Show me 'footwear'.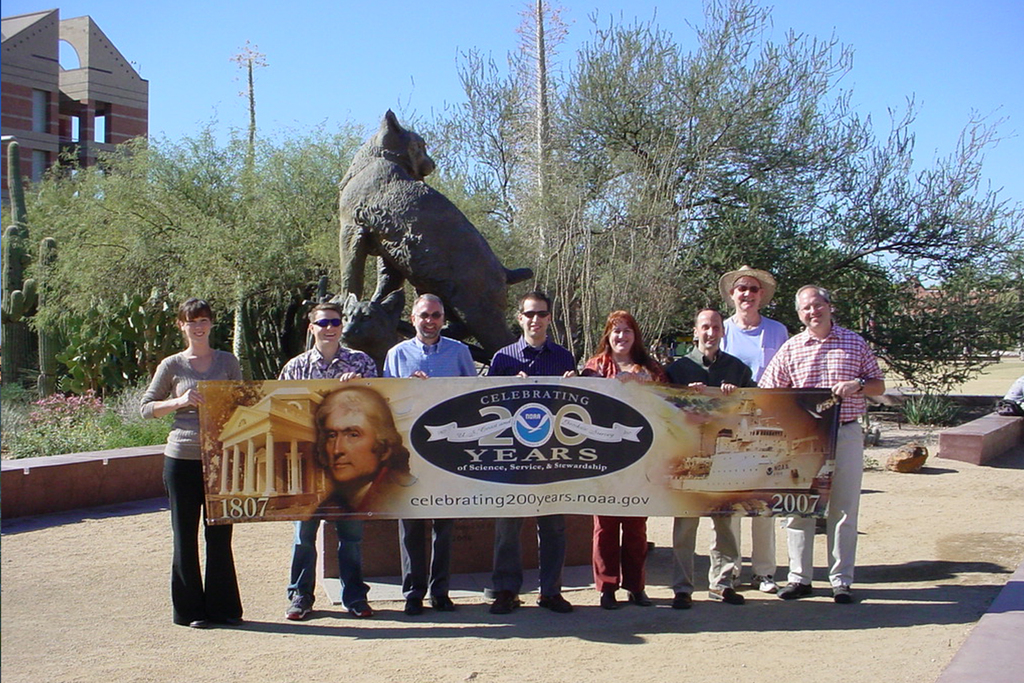
'footwear' is here: 205,612,246,627.
